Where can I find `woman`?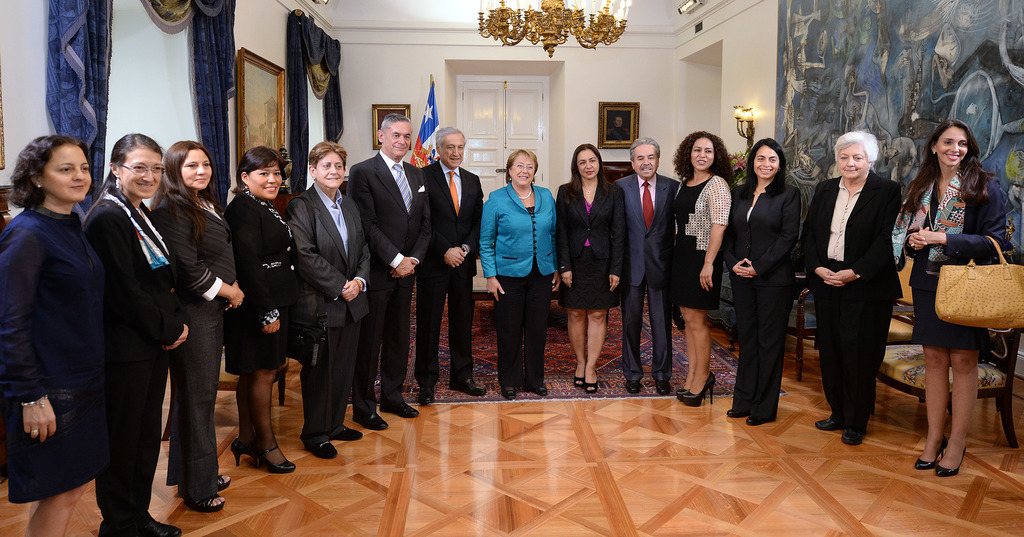
You can find it at Rect(274, 132, 376, 462).
